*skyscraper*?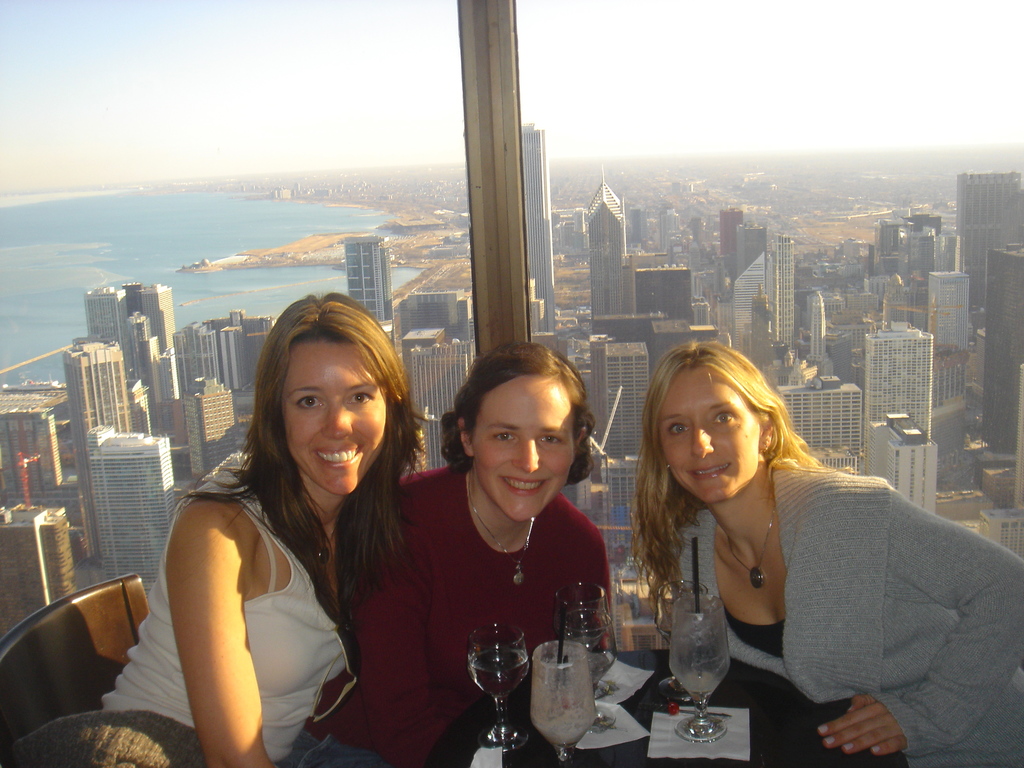
locate(0, 502, 76, 641)
